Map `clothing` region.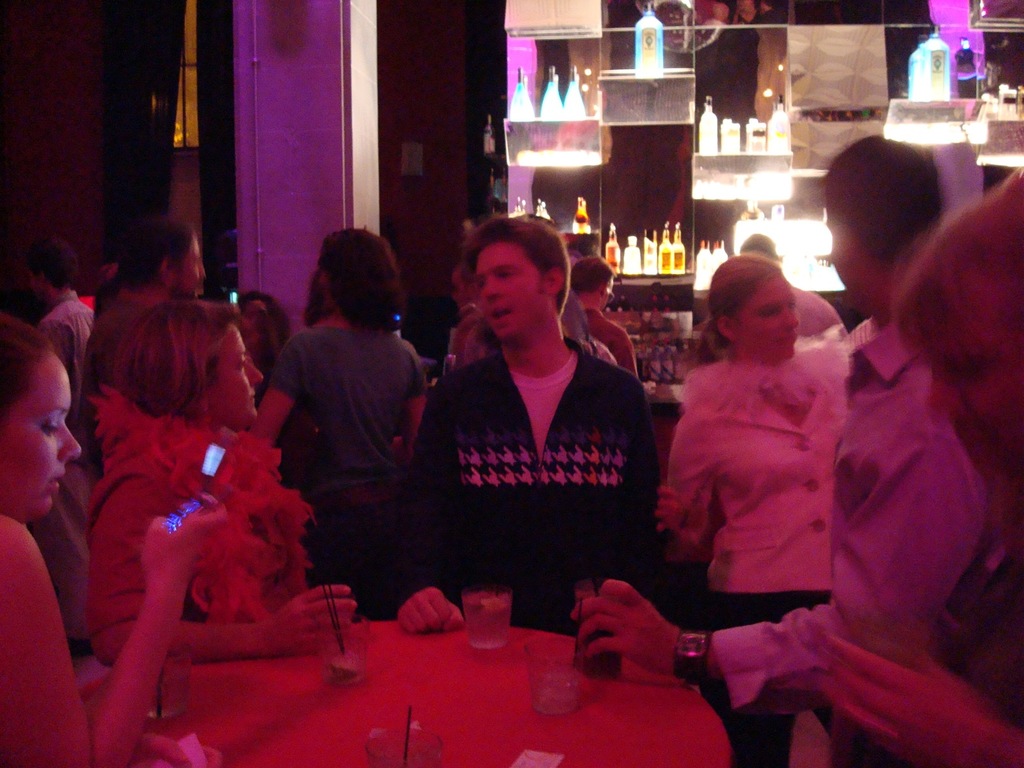
Mapped to bbox(396, 328, 657, 641).
